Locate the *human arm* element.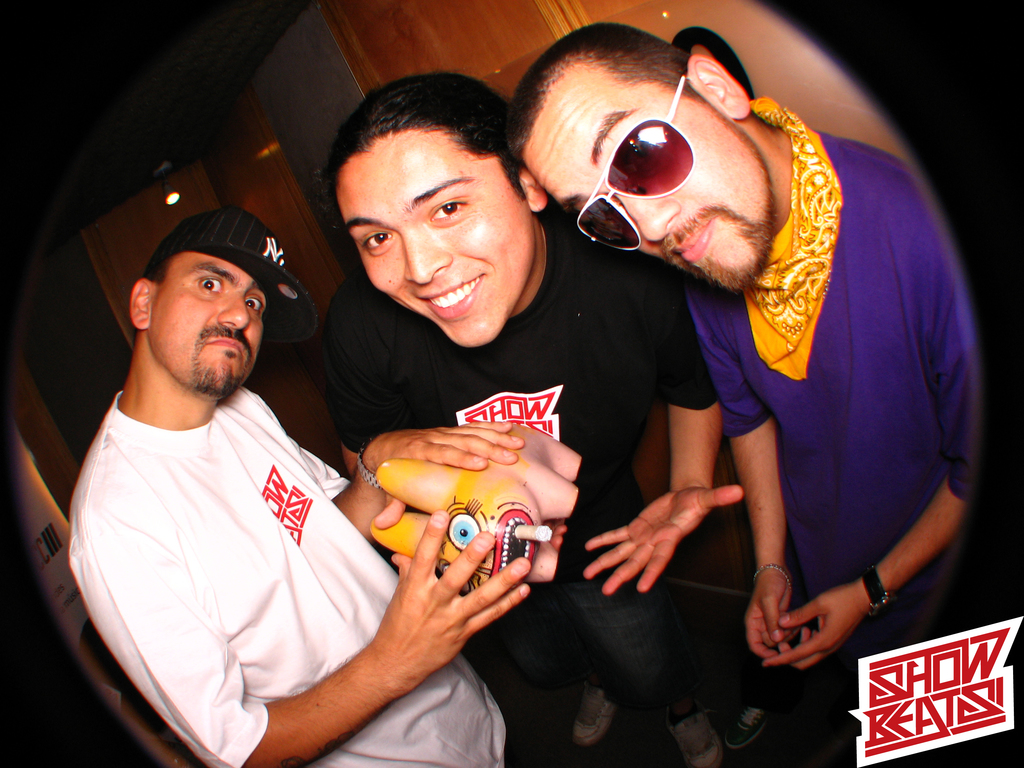
Element bbox: bbox(330, 421, 527, 552).
